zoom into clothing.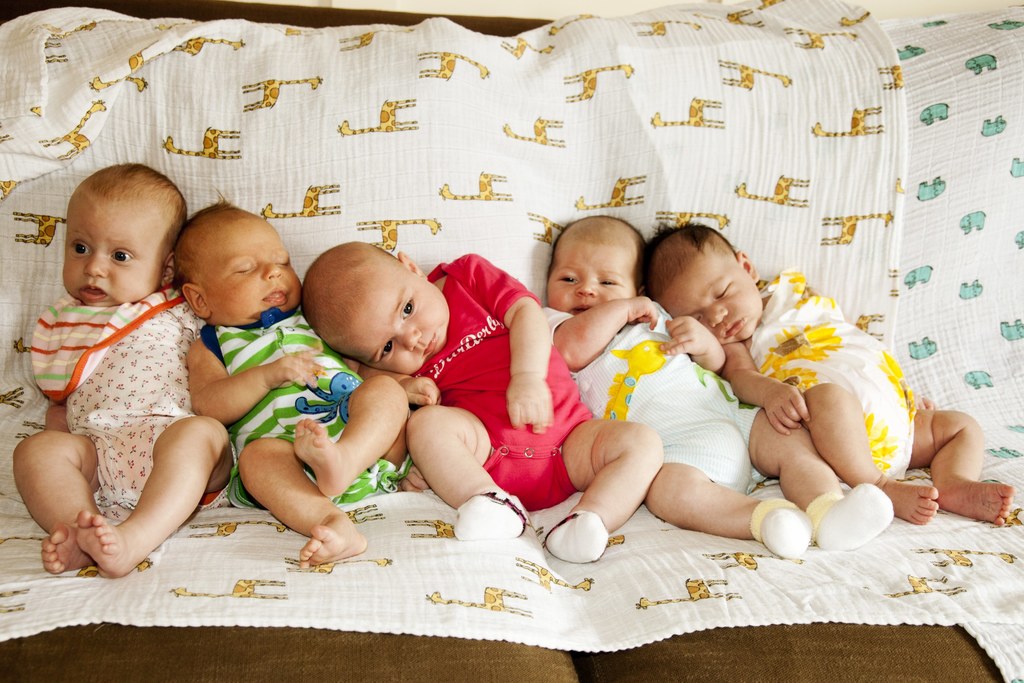
Zoom target: <region>733, 268, 912, 494</region>.
